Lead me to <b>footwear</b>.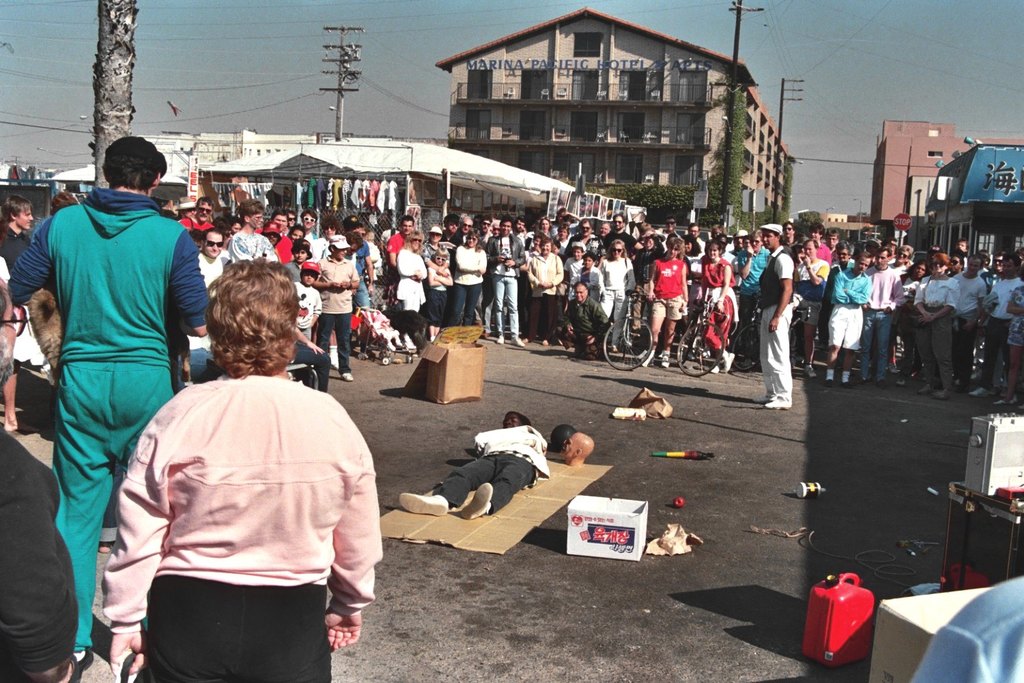
Lead to 459/482/494/522.
